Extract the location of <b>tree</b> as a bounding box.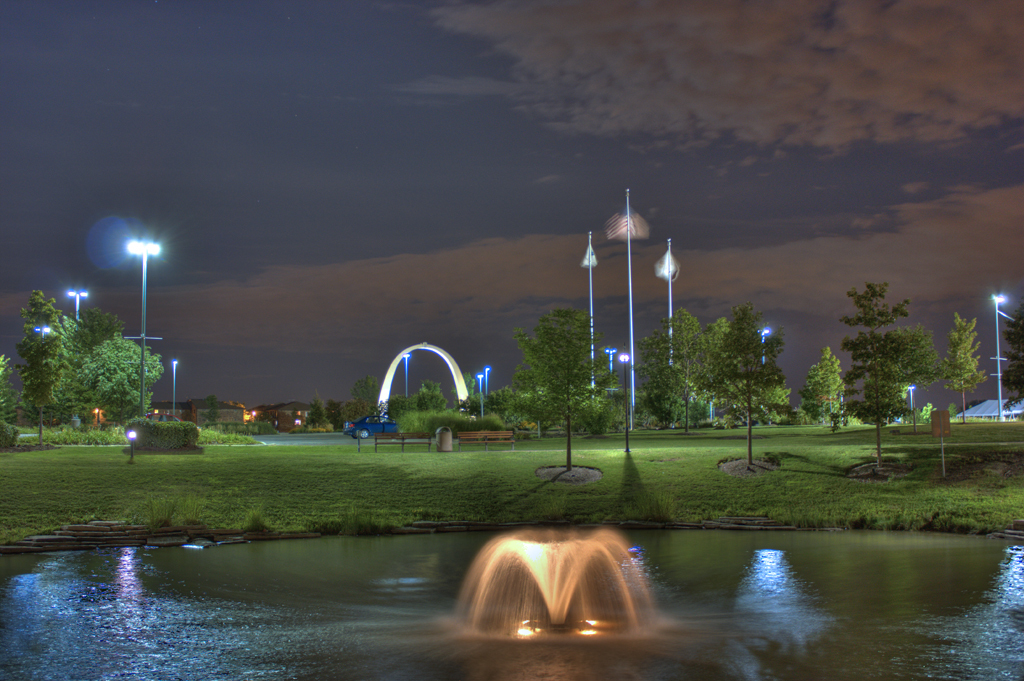
bbox=(1002, 292, 1023, 417).
